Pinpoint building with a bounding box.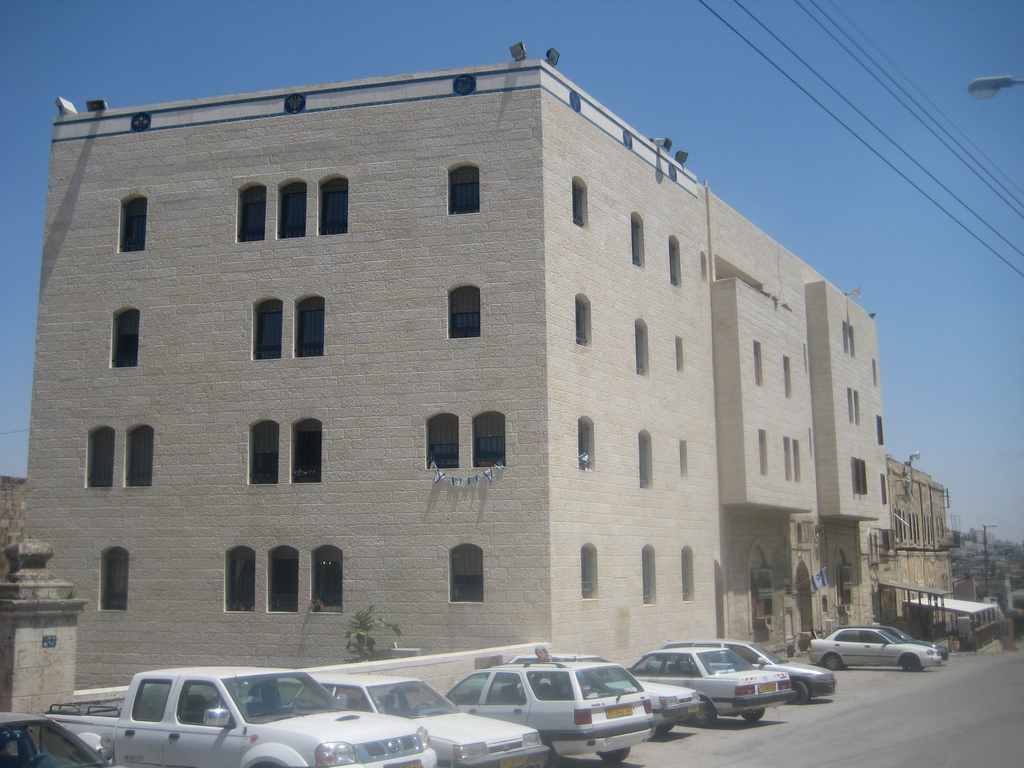
region(22, 48, 892, 692).
